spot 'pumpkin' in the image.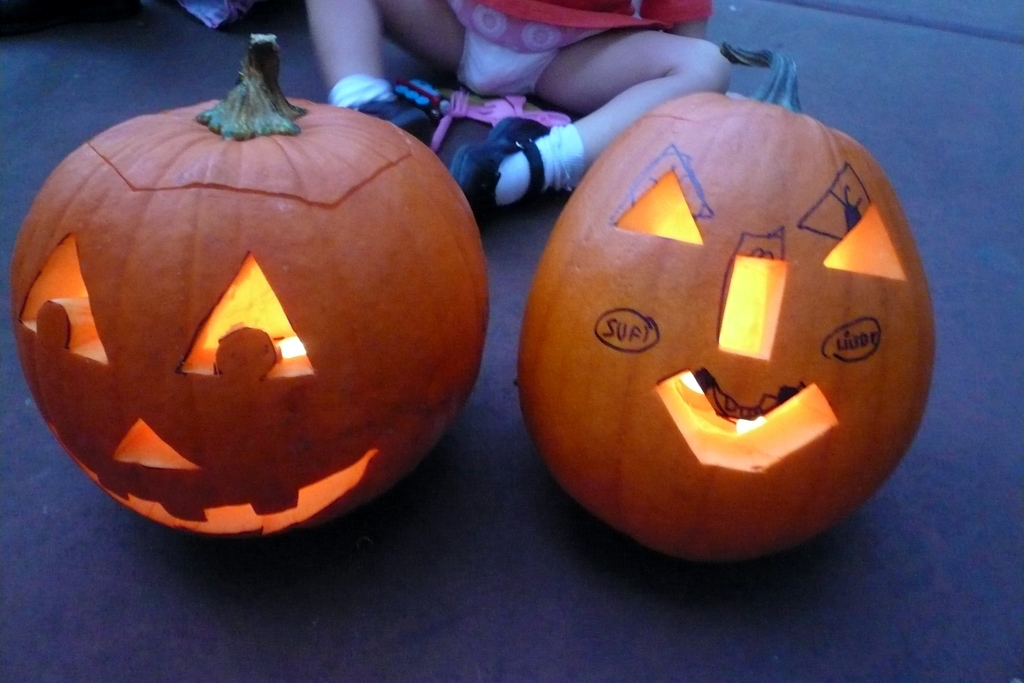
'pumpkin' found at detection(23, 58, 475, 547).
